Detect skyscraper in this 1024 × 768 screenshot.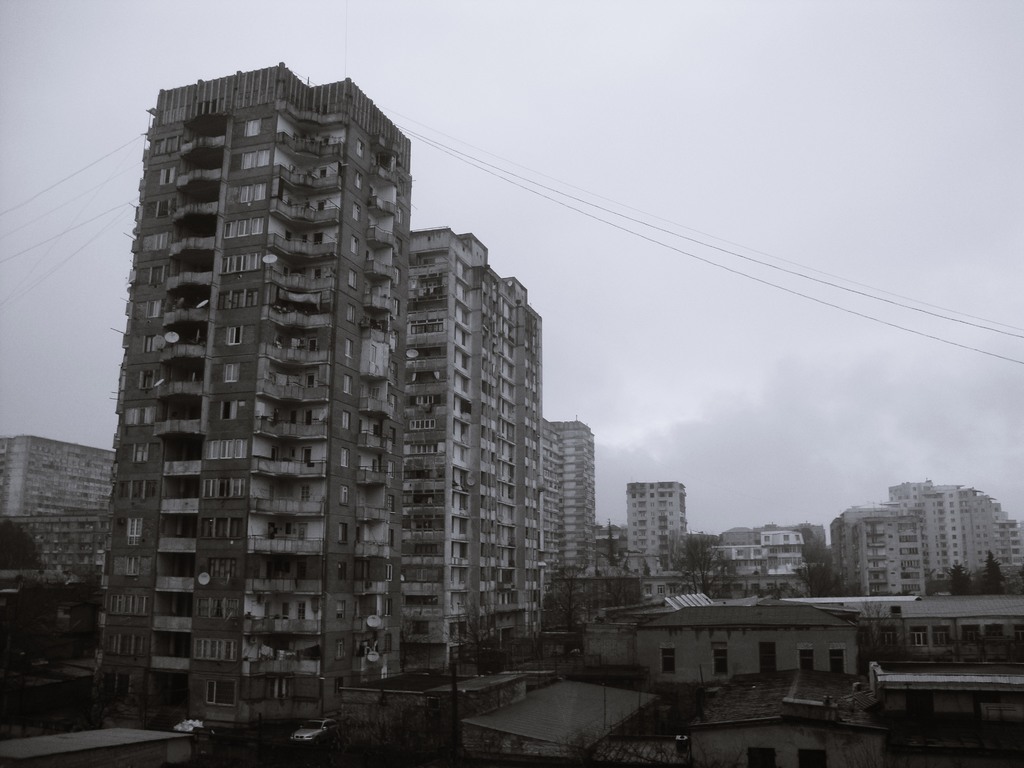
Detection: [535, 413, 598, 600].
